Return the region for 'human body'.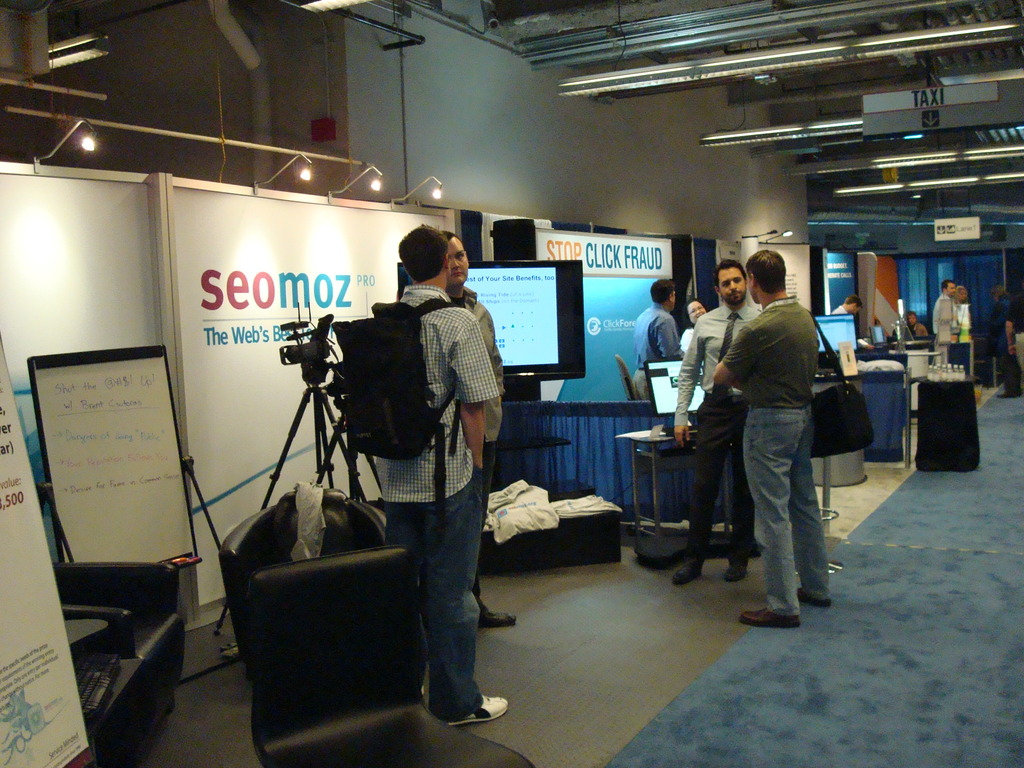
634,305,687,399.
